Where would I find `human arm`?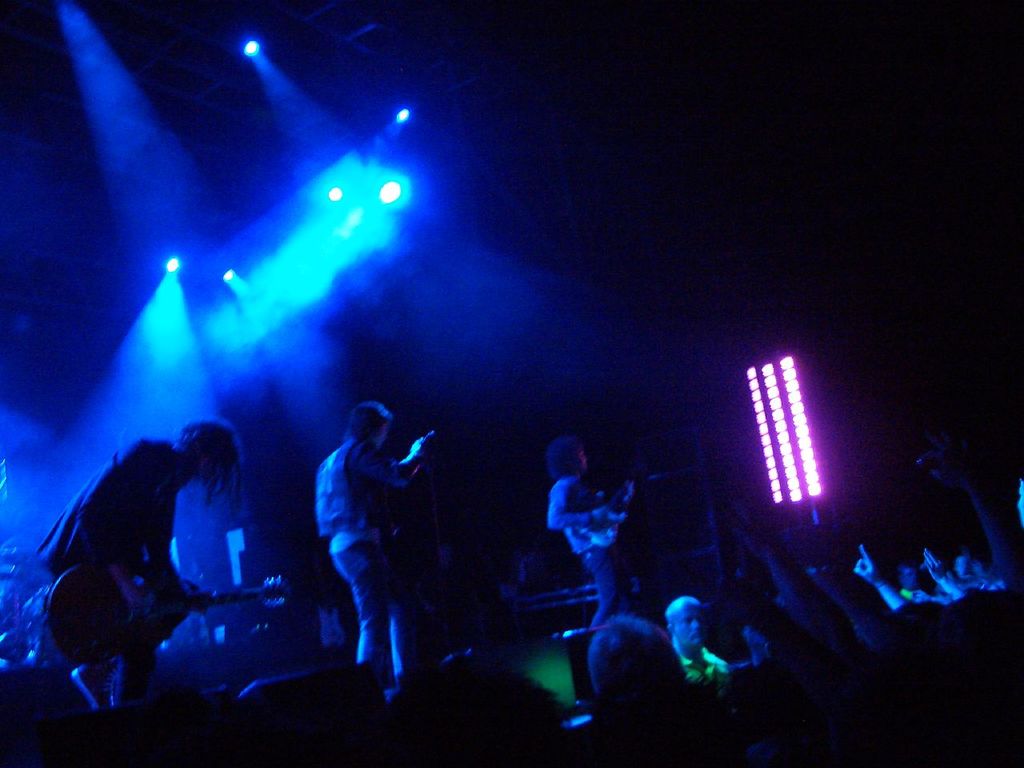
At 357, 431, 433, 485.
